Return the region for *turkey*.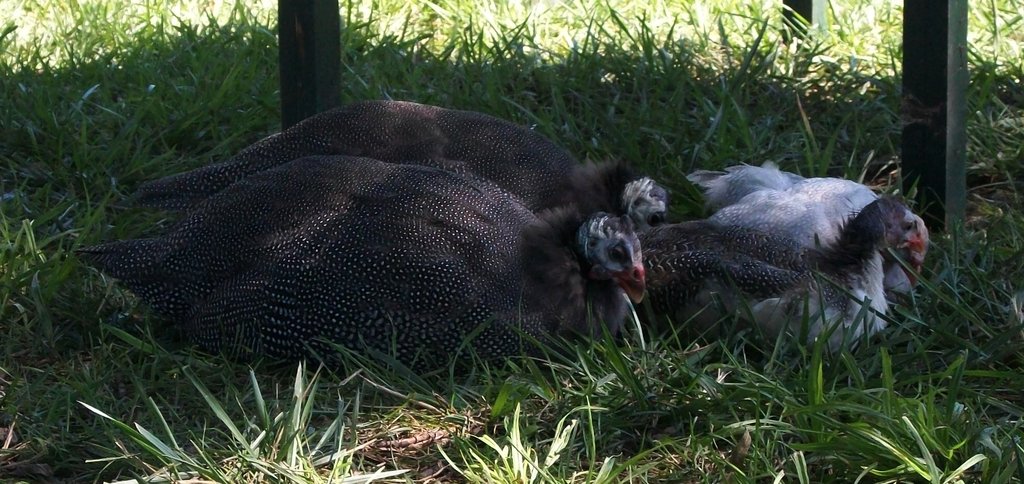
pyautogui.locateOnScreen(125, 96, 669, 234).
